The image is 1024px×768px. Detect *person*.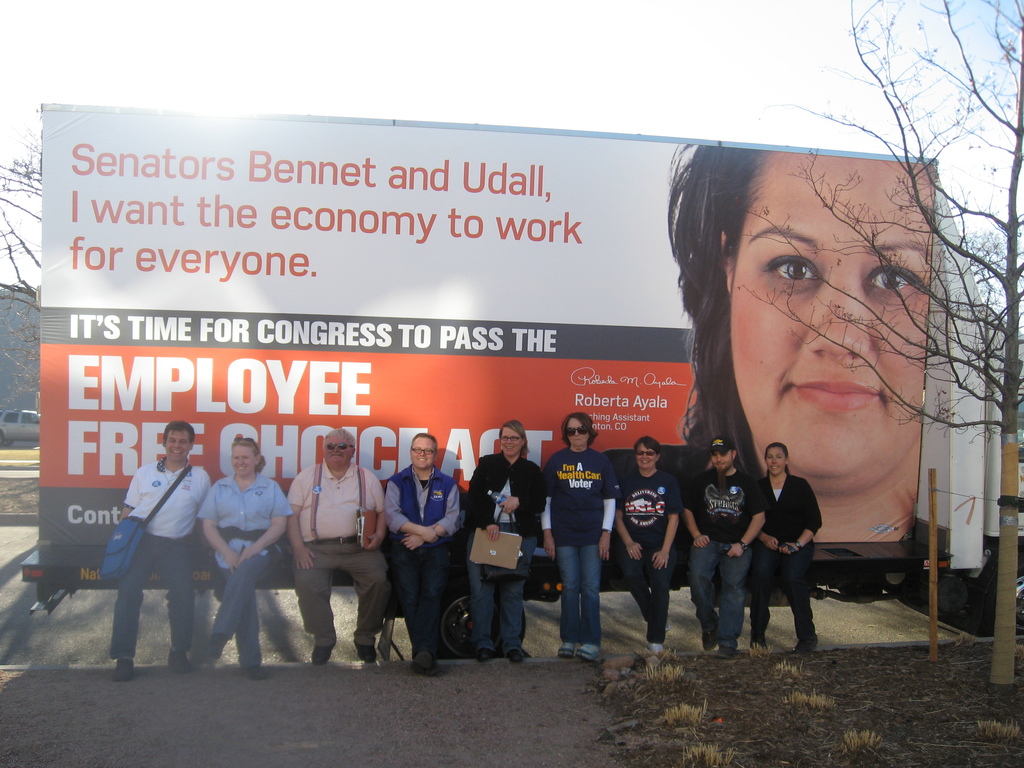
Detection: rect(474, 419, 540, 663).
